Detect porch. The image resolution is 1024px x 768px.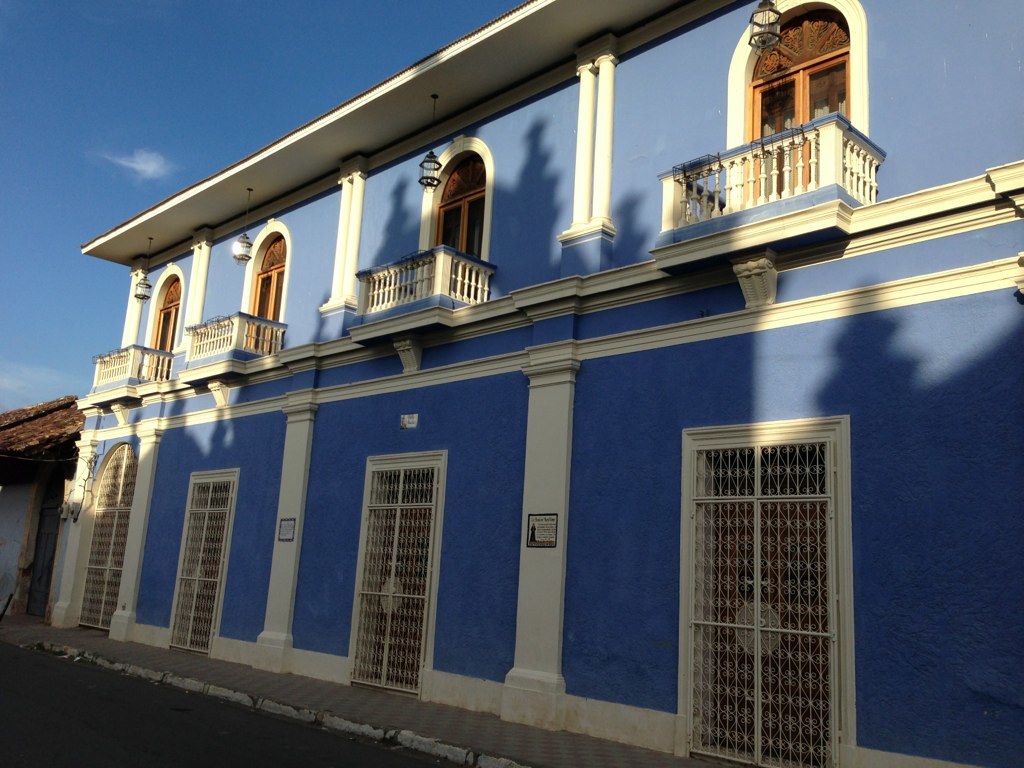
bbox=(81, 336, 180, 402).
